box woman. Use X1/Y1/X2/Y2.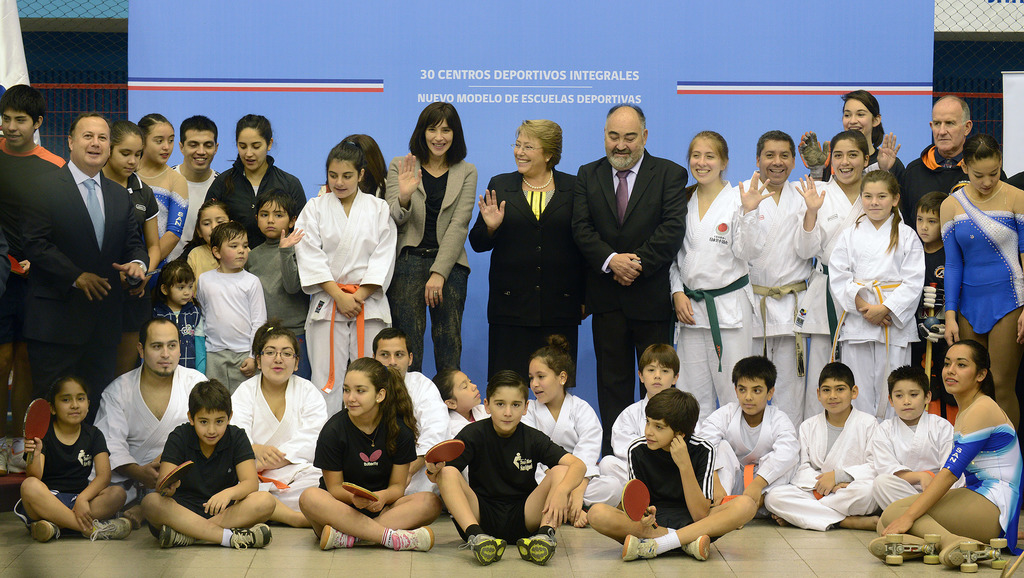
384/102/478/383.
